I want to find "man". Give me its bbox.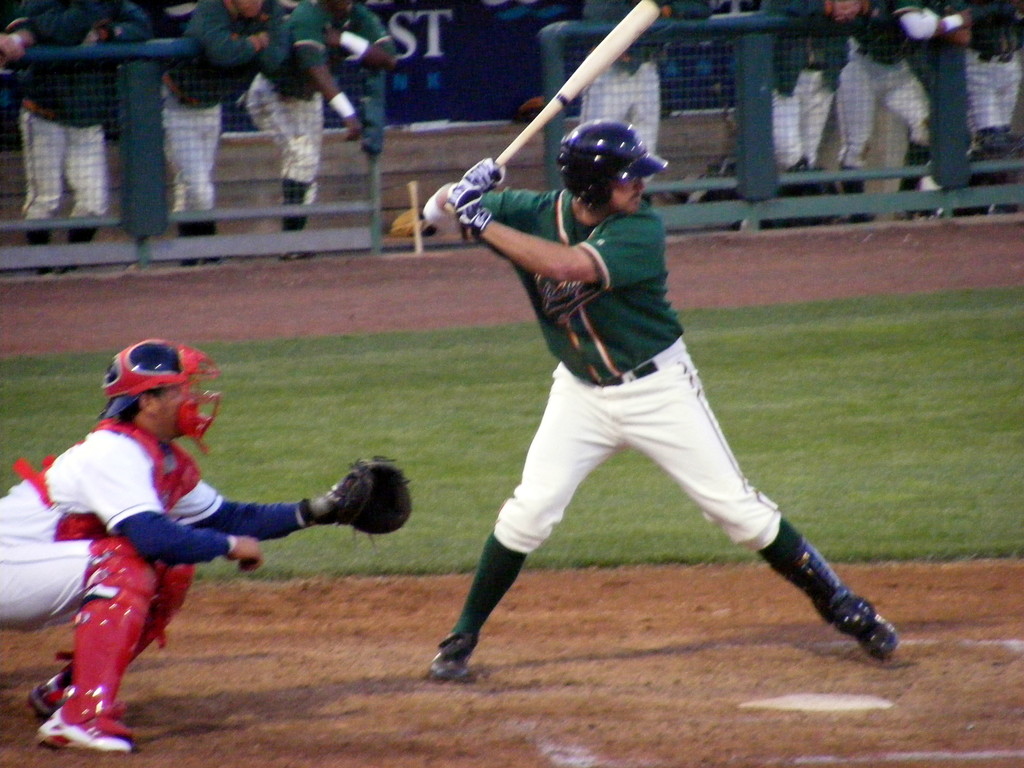
bbox(244, 0, 397, 262).
